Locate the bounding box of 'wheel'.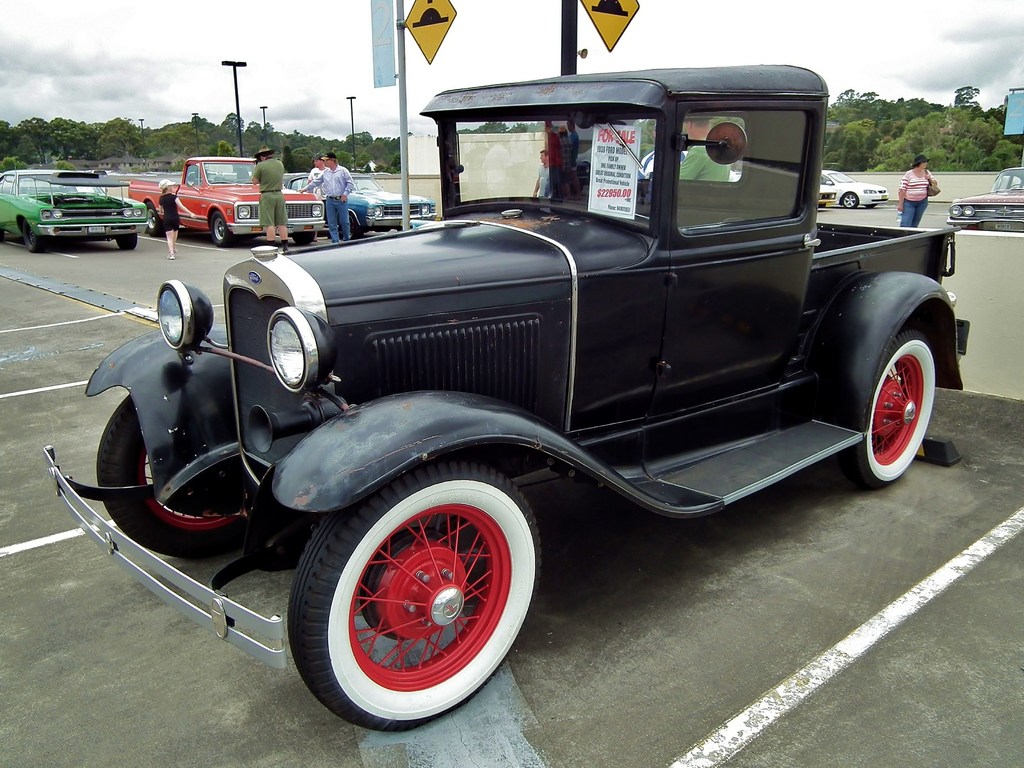
Bounding box: Rect(855, 315, 945, 491).
